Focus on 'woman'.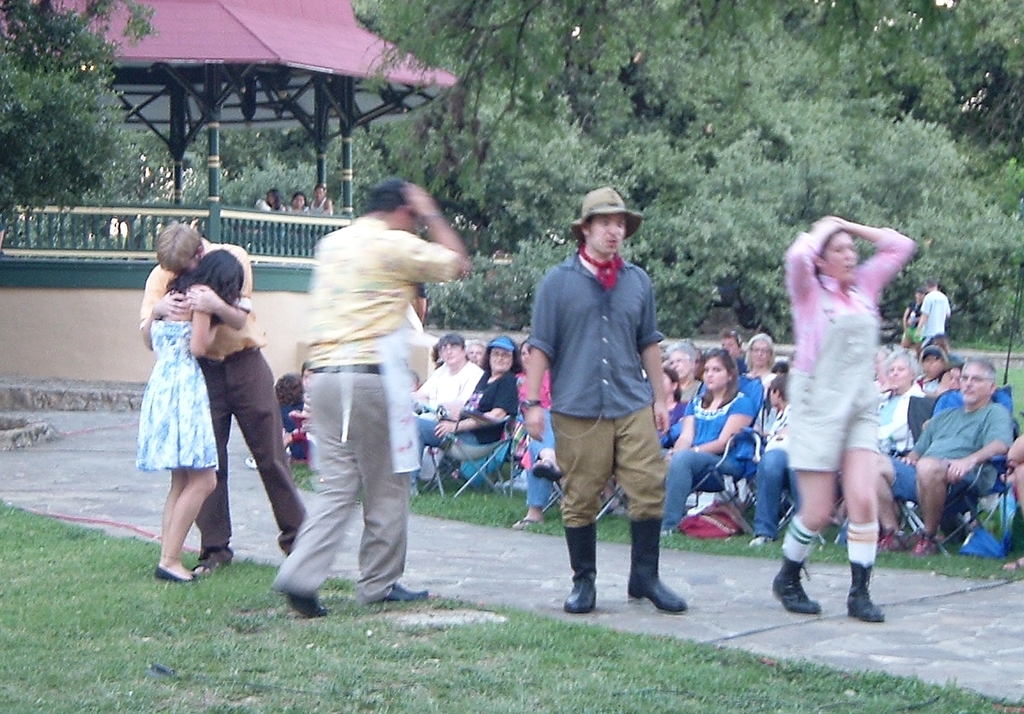
Focused at [x1=731, y1=327, x2=779, y2=399].
